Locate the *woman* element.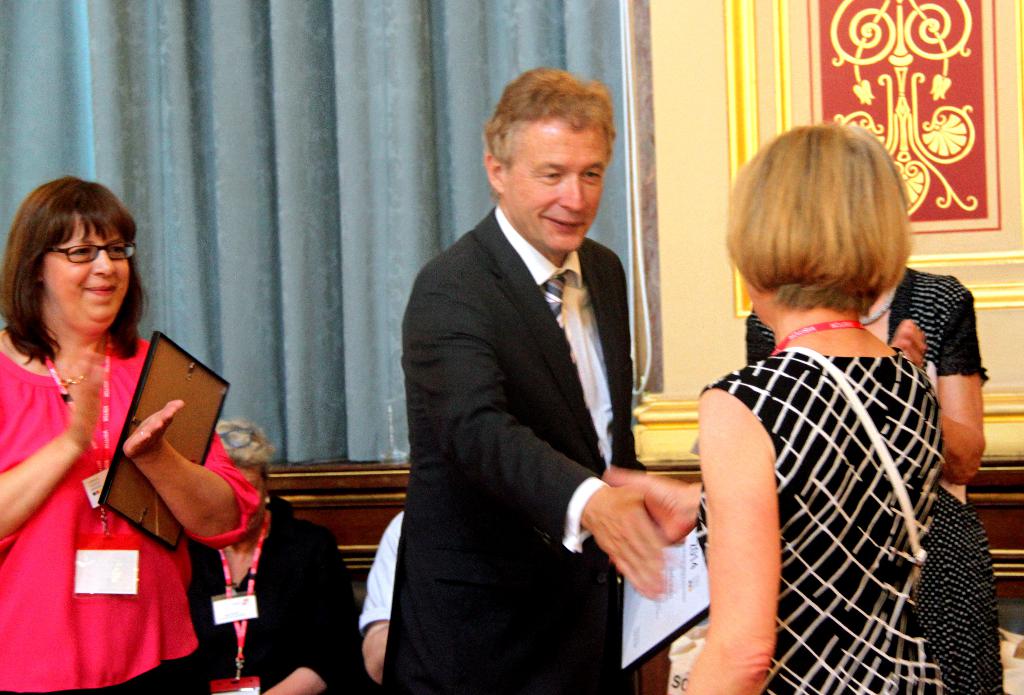
Element bbox: bbox(746, 263, 1001, 694).
